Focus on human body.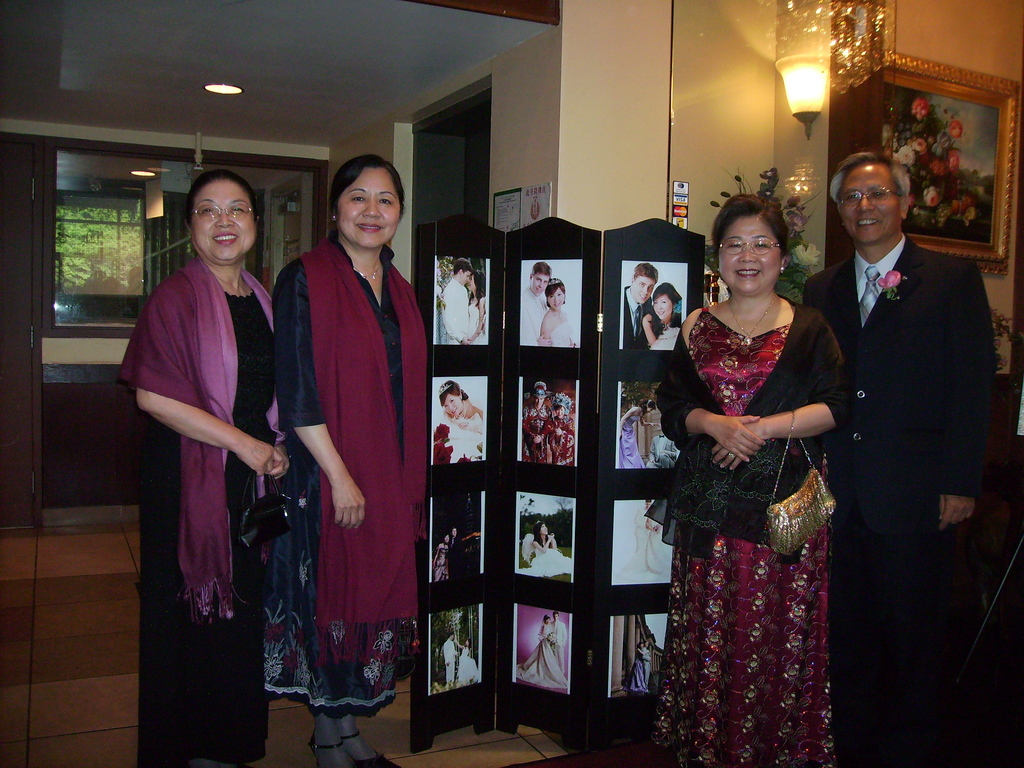
Focused at 673,299,849,765.
